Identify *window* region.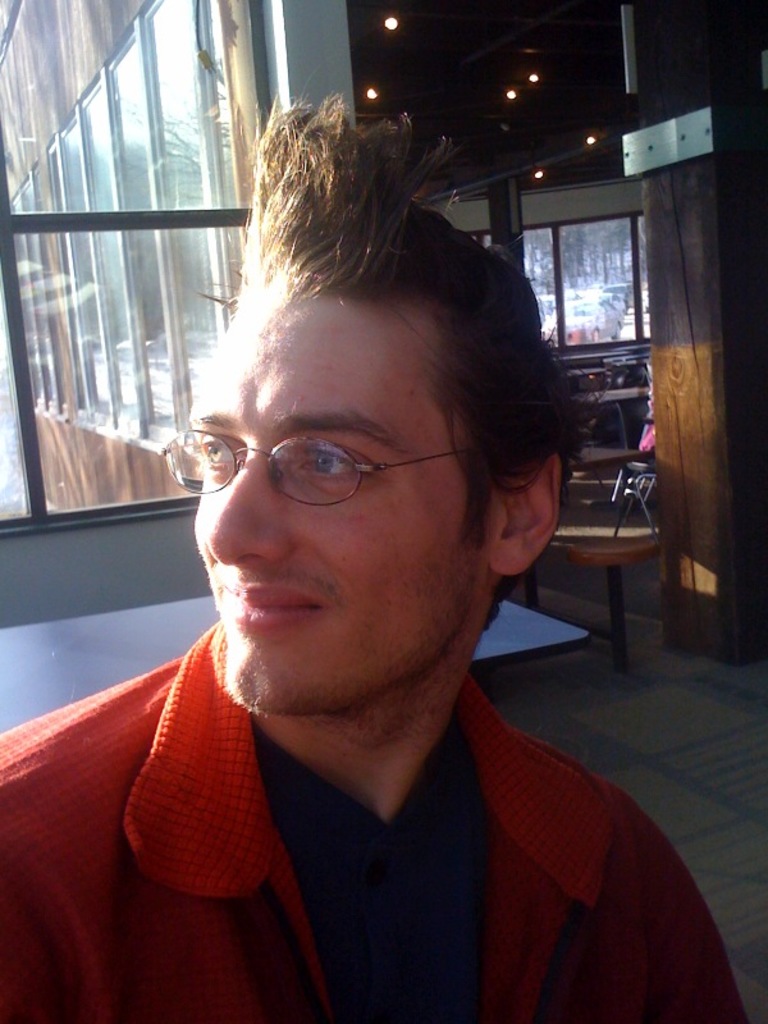
Region: rect(522, 214, 653, 328).
